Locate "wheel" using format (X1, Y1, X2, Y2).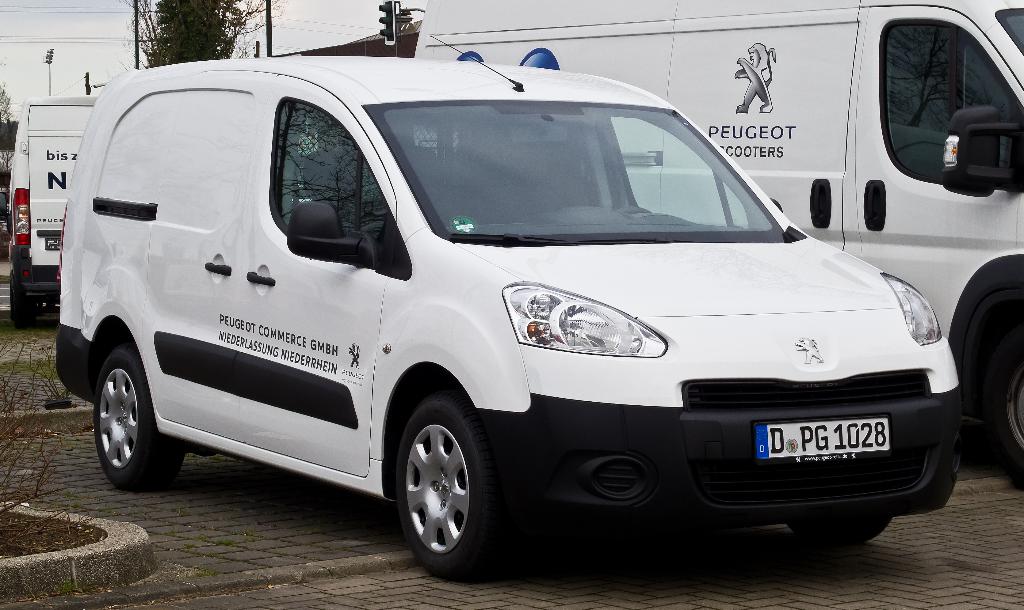
(392, 394, 518, 577).
